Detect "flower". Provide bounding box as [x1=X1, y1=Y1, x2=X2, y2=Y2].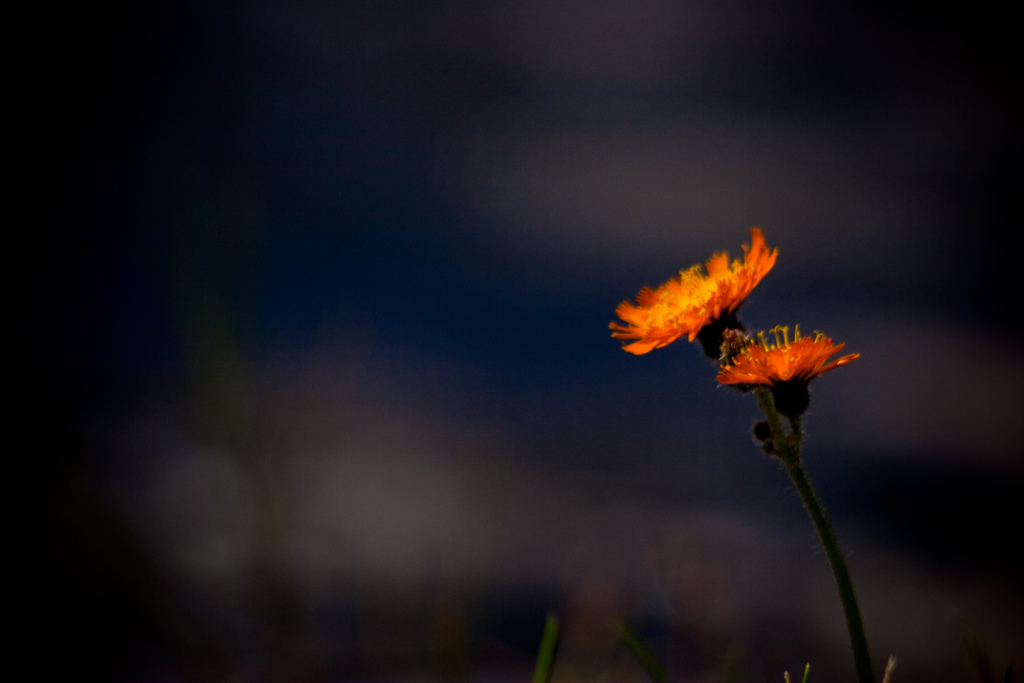
[x1=608, y1=220, x2=774, y2=355].
